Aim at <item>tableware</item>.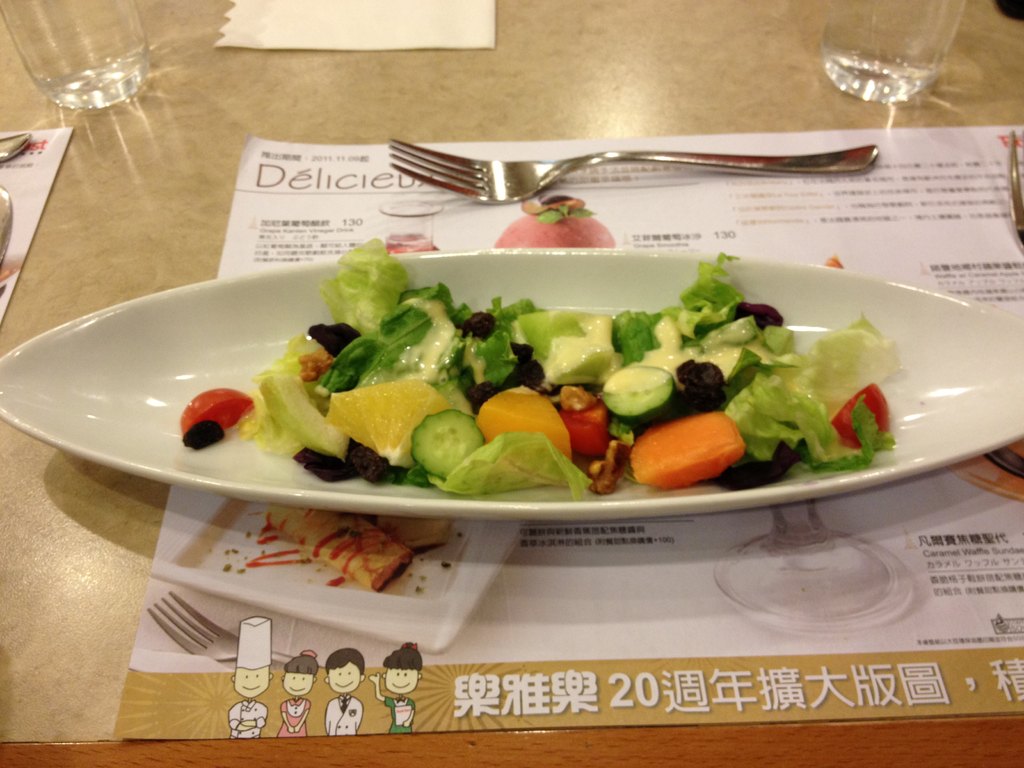
Aimed at rect(146, 585, 322, 675).
